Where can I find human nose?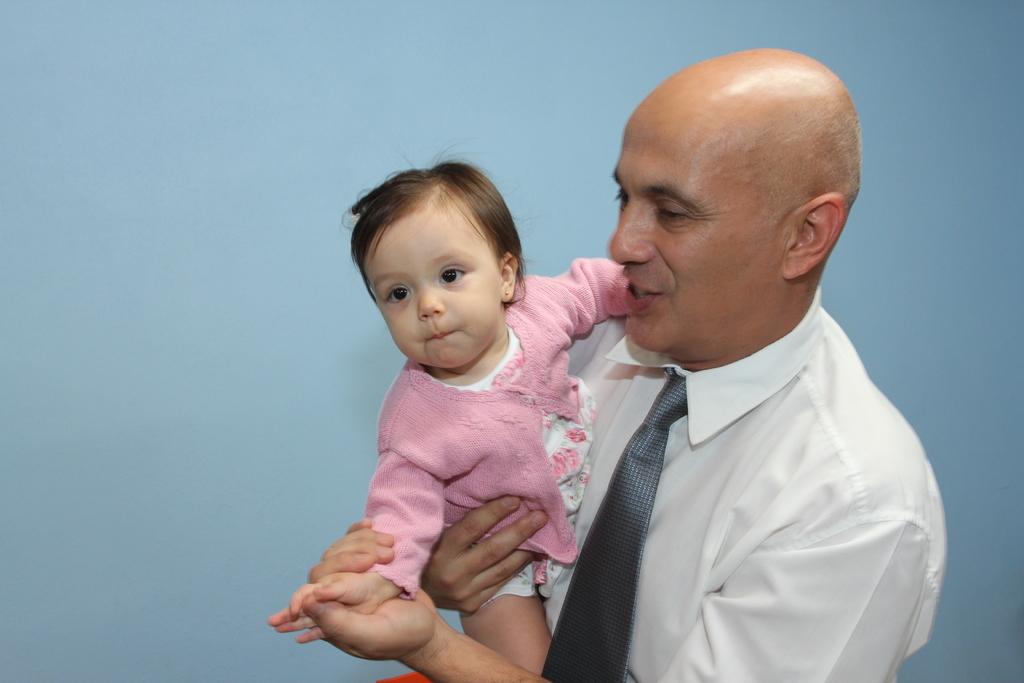
You can find it at x1=605 y1=196 x2=655 y2=267.
